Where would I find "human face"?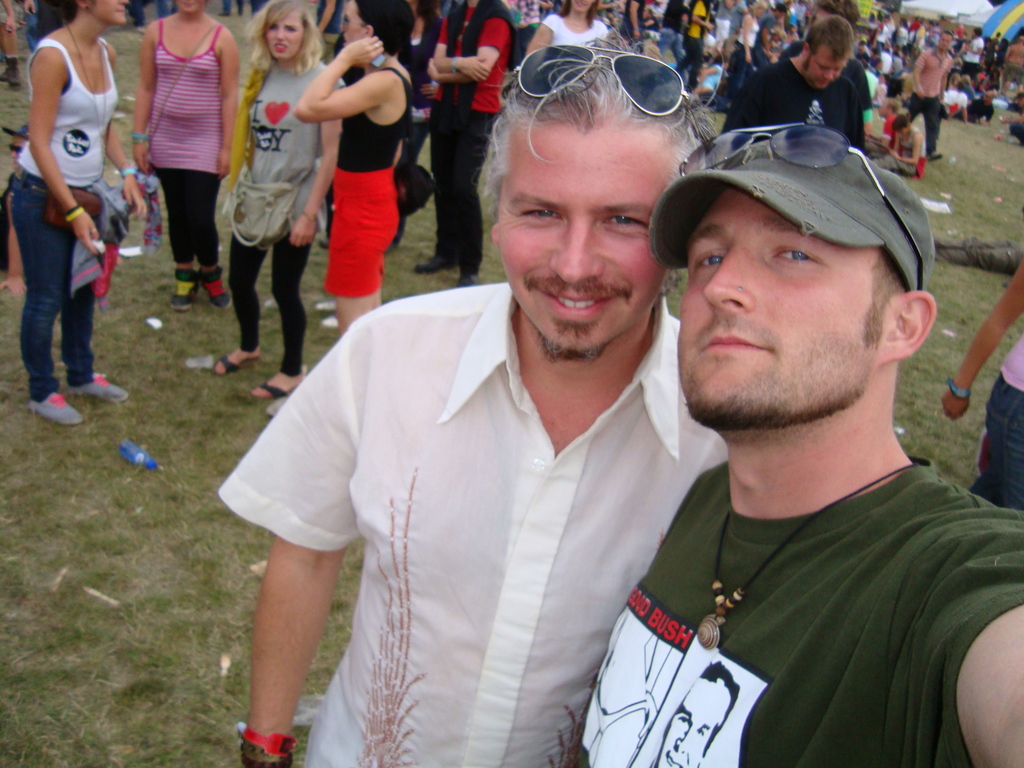
At (267,12,307,64).
